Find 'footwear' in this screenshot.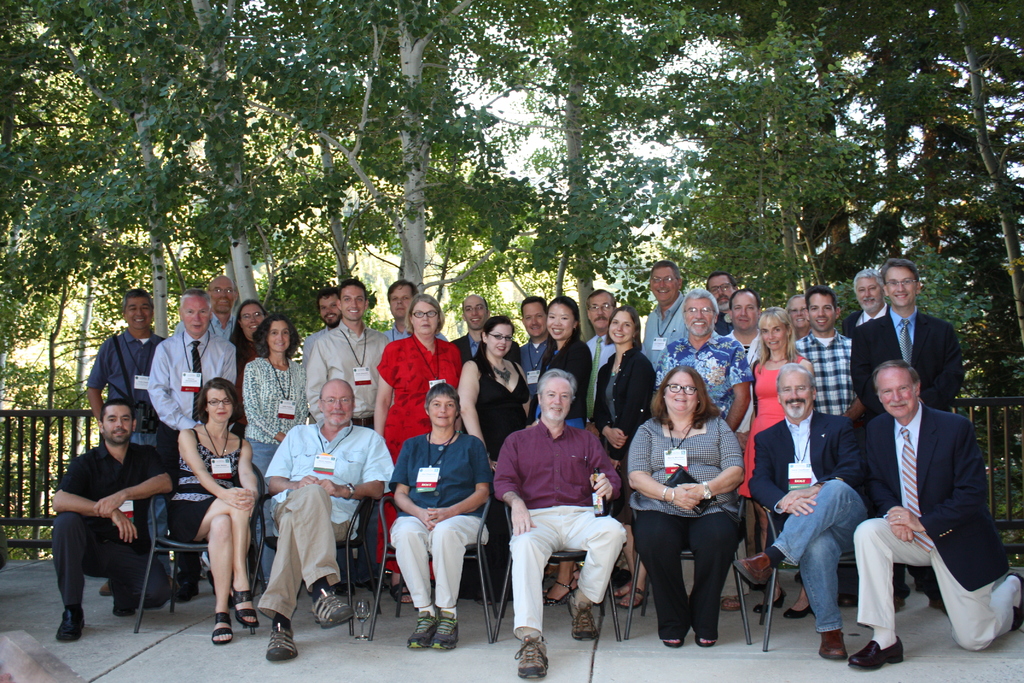
The bounding box for 'footwear' is box(1011, 574, 1023, 634).
